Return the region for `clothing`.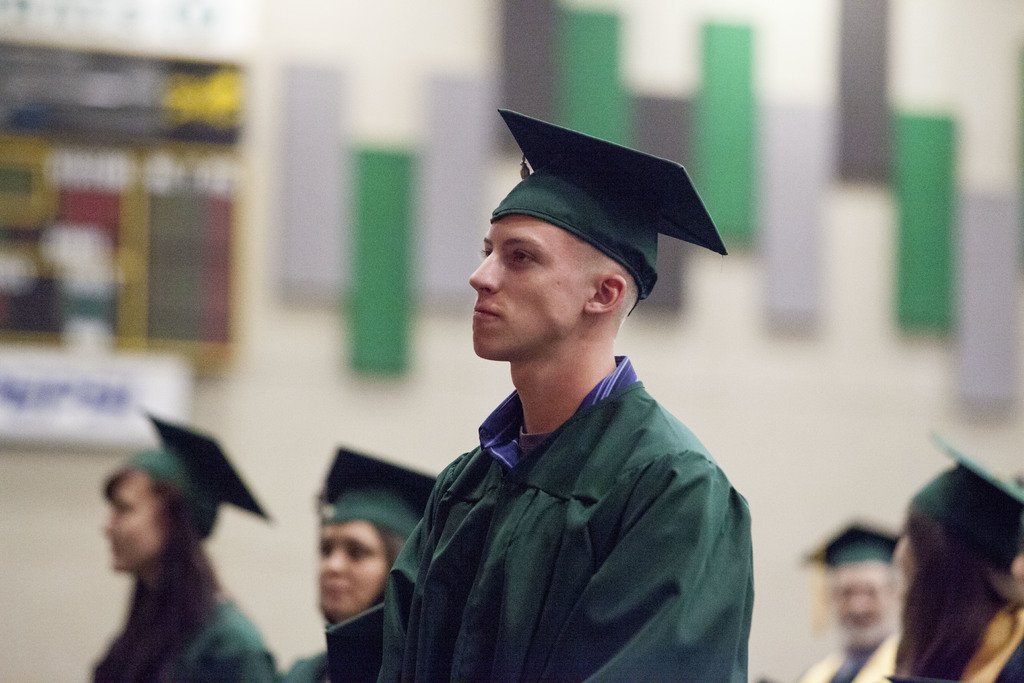
box(371, 293, 759, 682).
